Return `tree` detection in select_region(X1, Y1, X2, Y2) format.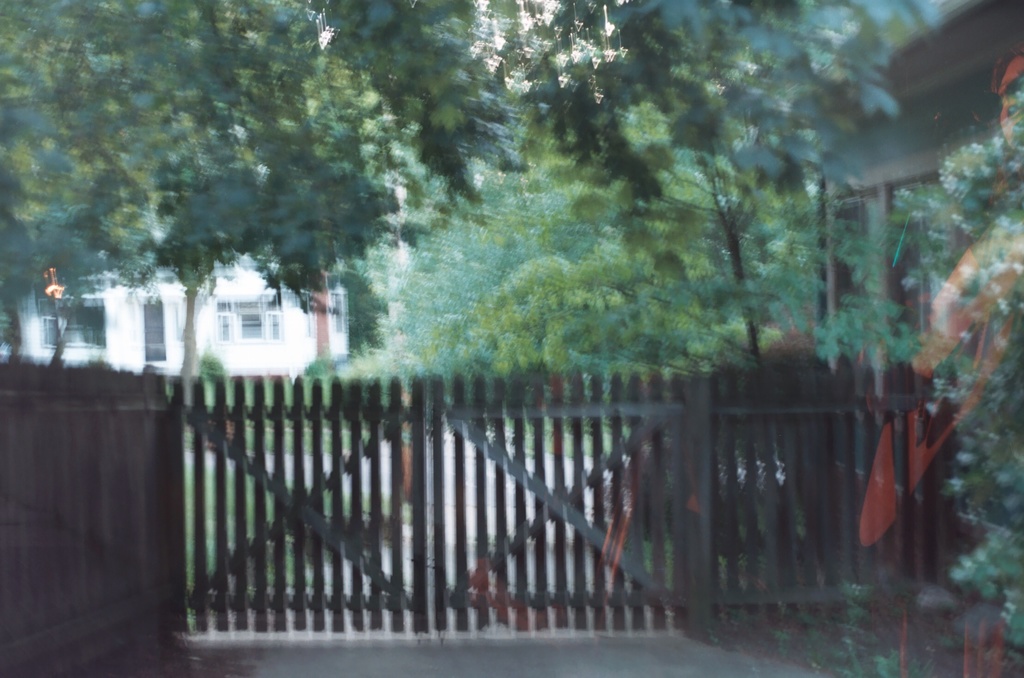
select_region(0, 154, 125, 385).
